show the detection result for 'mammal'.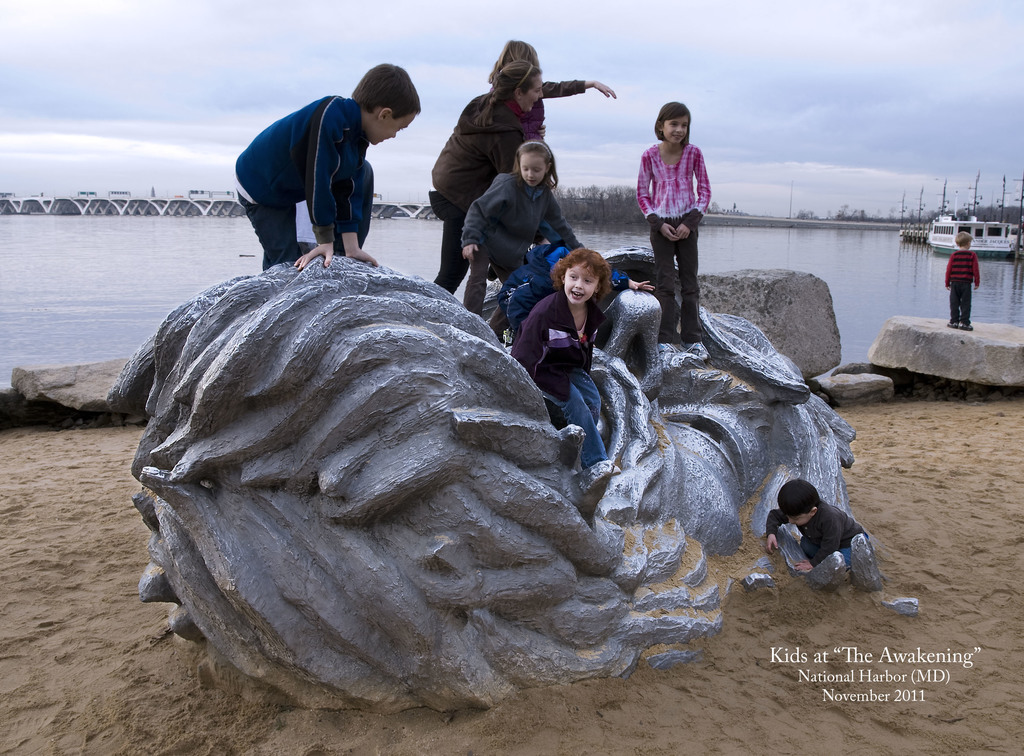
x1=234, y1=58, x2=419, y2=272.
